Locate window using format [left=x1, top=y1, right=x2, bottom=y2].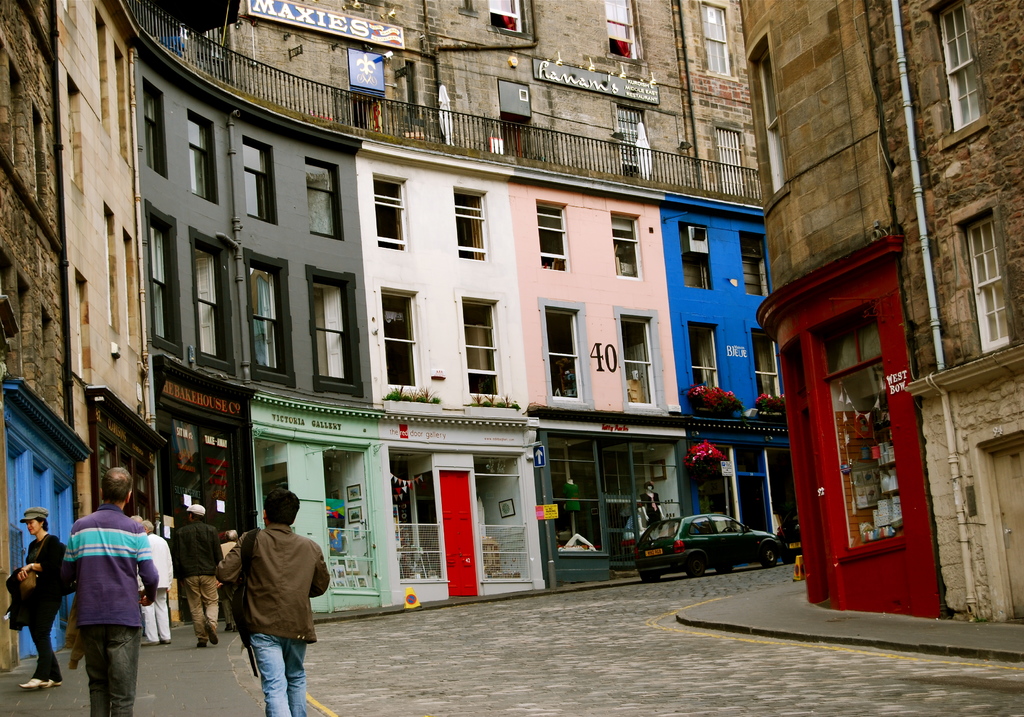
[left=616, top=213, right=633, bottom=278].
